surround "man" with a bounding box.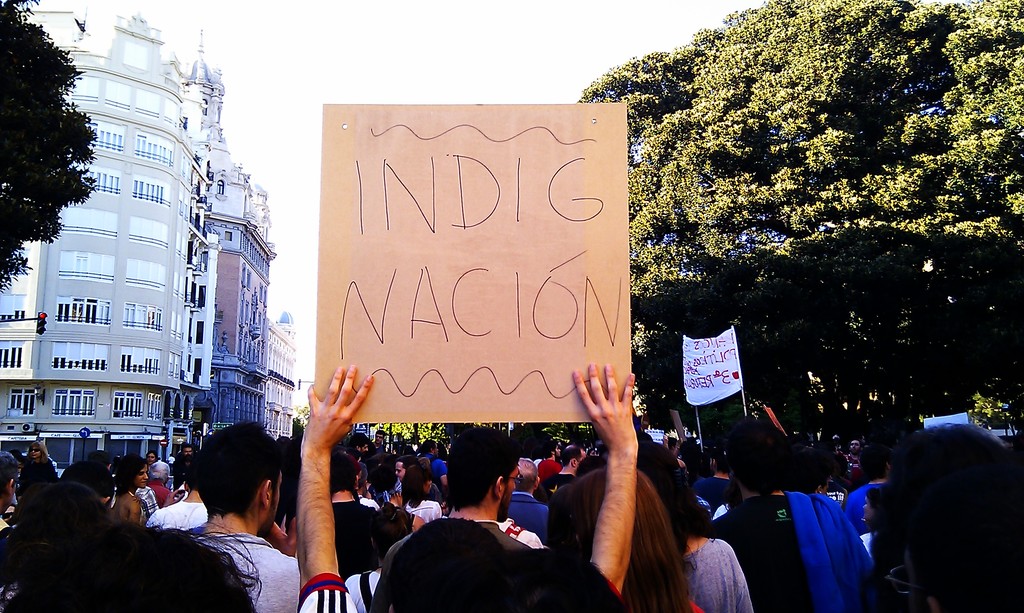
102,404,367,607.
